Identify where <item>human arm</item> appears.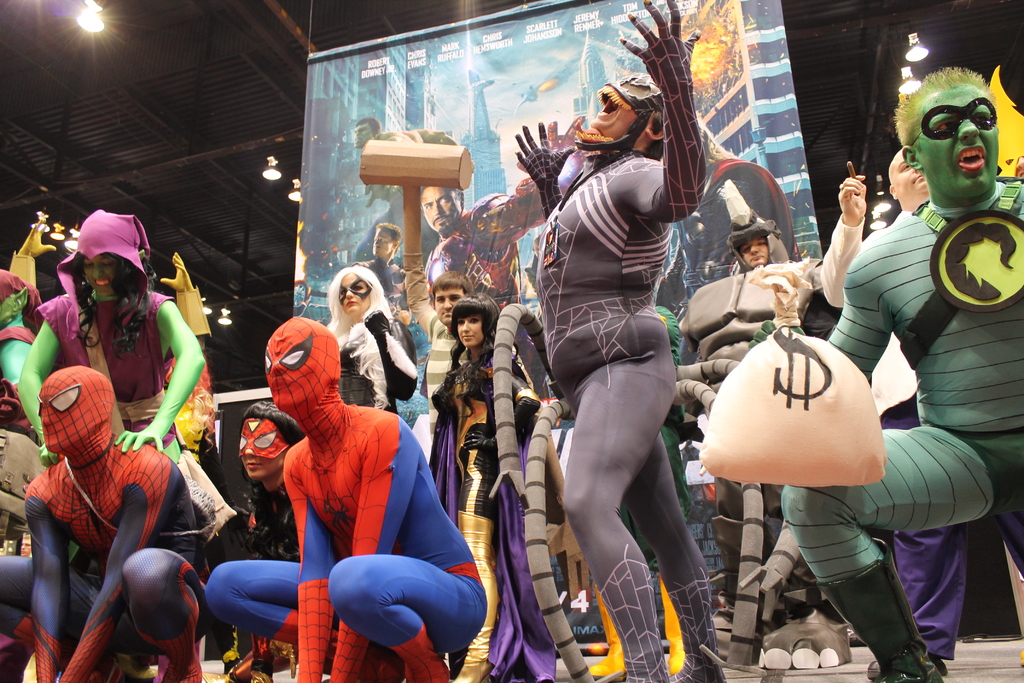
Appears at box(739, 227, 900, 375).
